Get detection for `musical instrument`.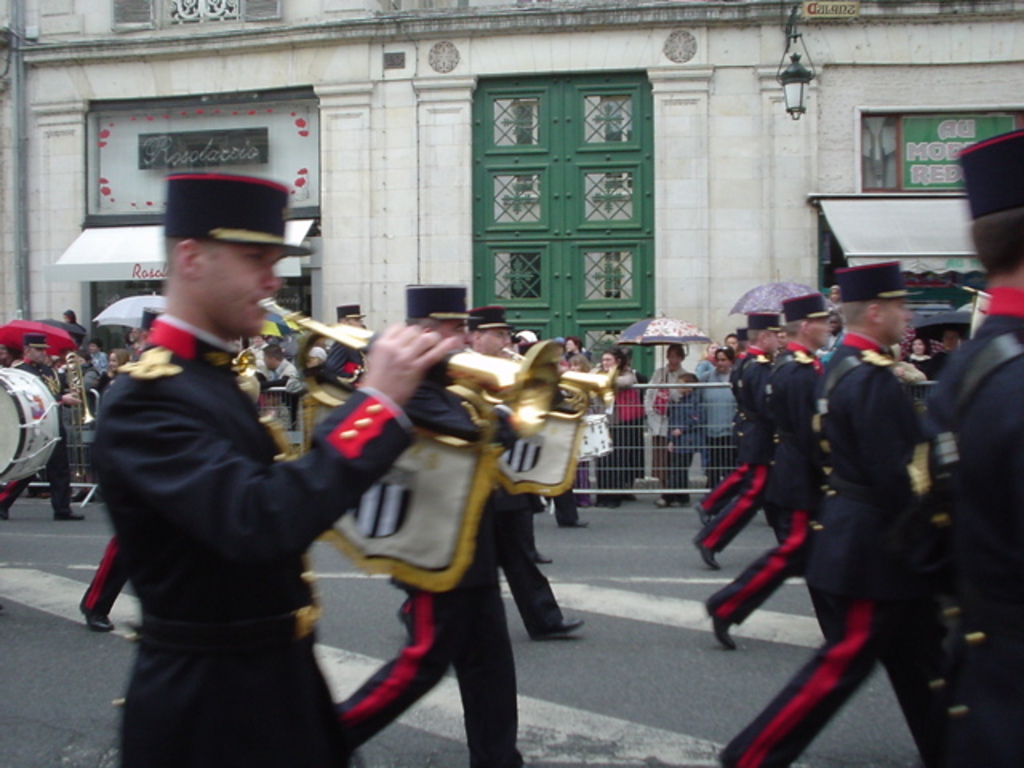
Detection: bbox=[253, 288, 563, 598].
